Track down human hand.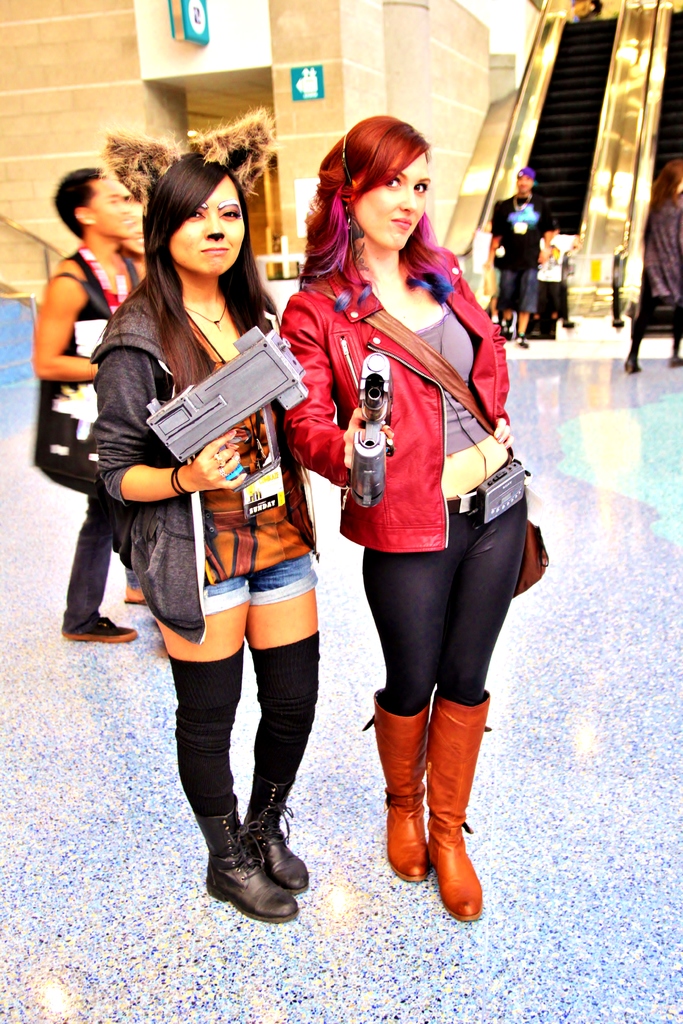
Tracked to bbox=(491, 415, 518, 452).
